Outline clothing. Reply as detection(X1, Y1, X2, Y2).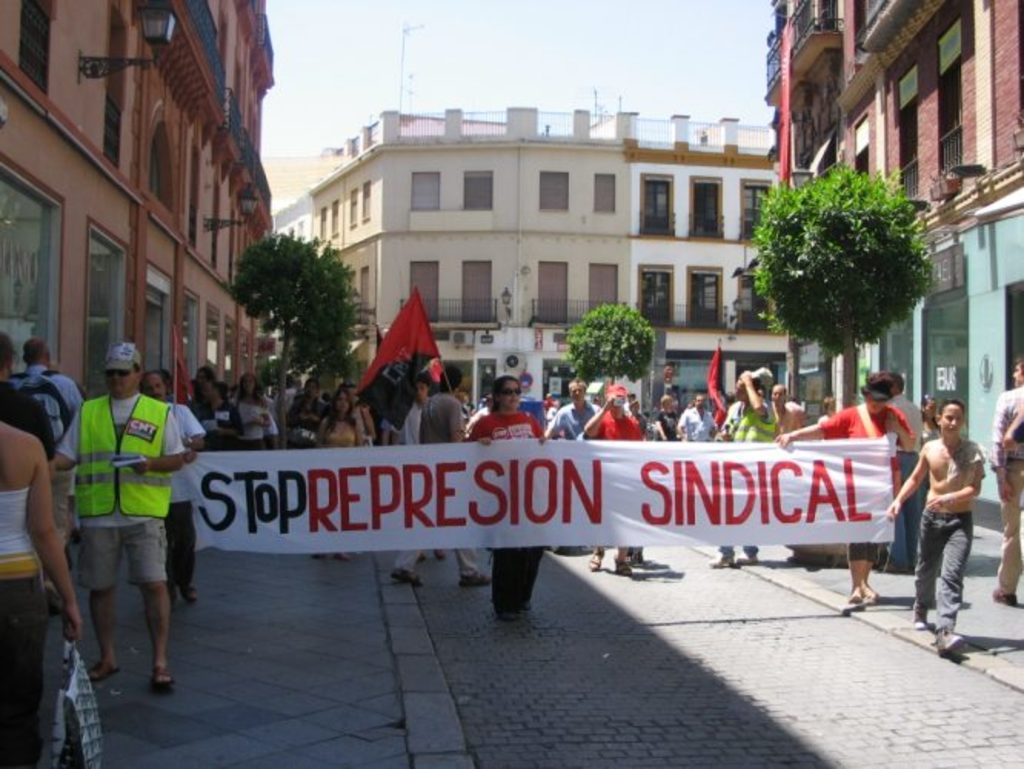
detection(913, 508, 972, 631).
